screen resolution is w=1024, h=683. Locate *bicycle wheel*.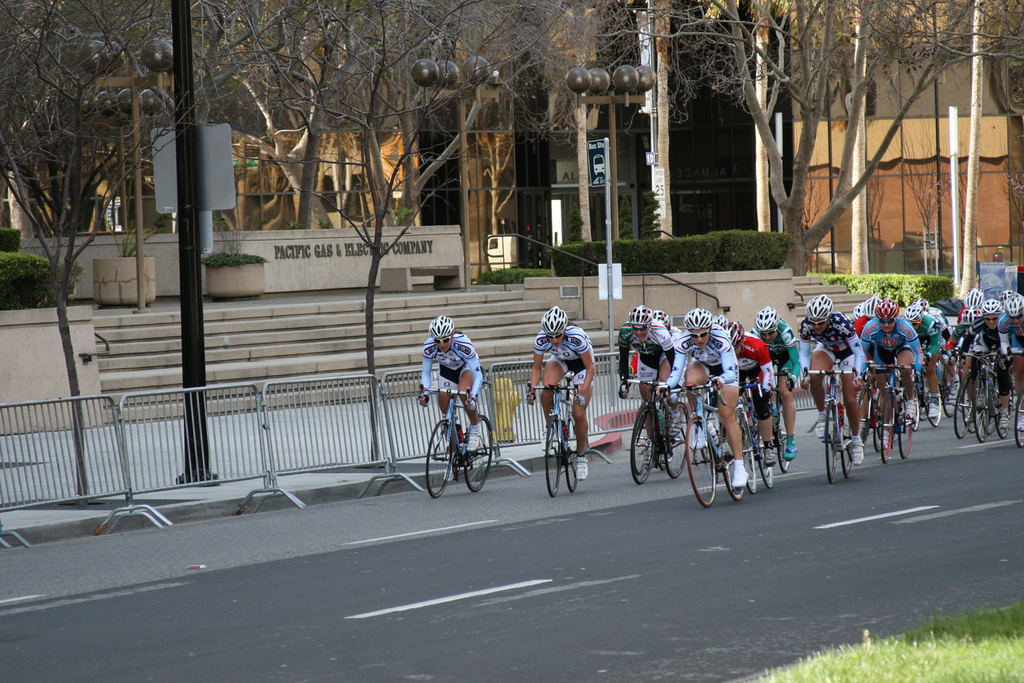
locate(686, 413, 719, 508).
